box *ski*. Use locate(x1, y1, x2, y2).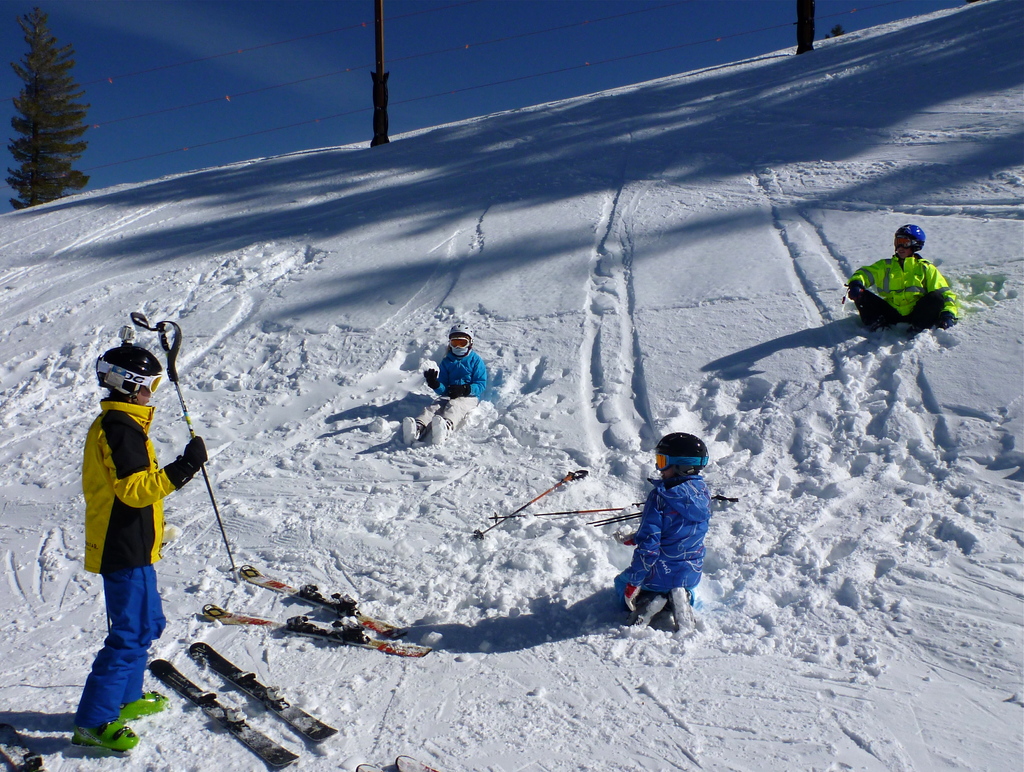
locate(353, 758, 387, 771).
